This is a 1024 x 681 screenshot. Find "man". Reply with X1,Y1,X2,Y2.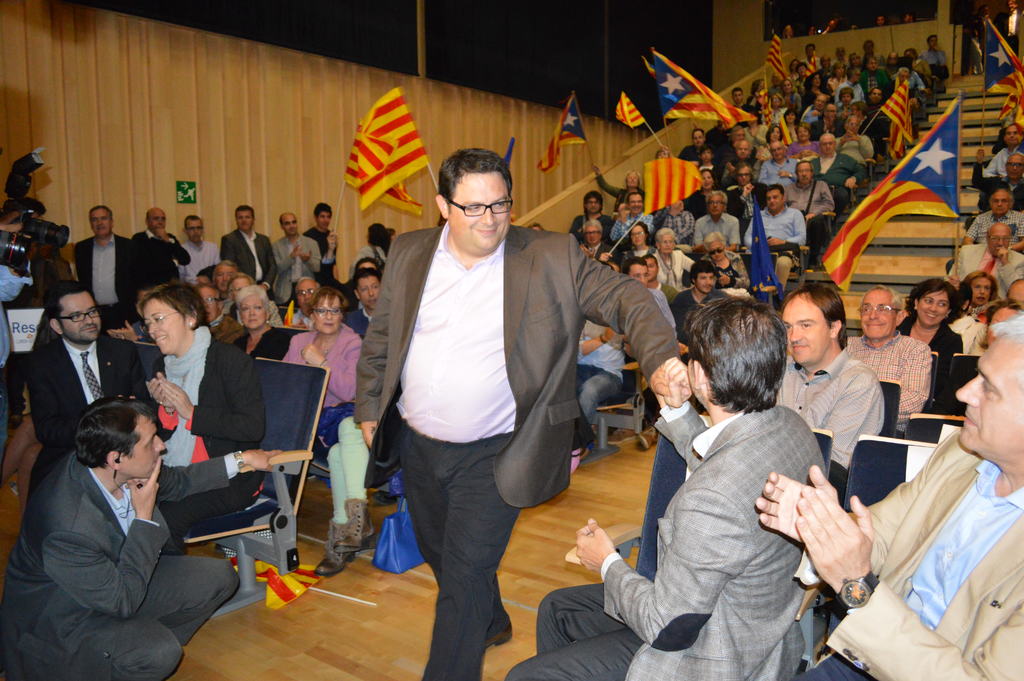
353,146,690,680.
